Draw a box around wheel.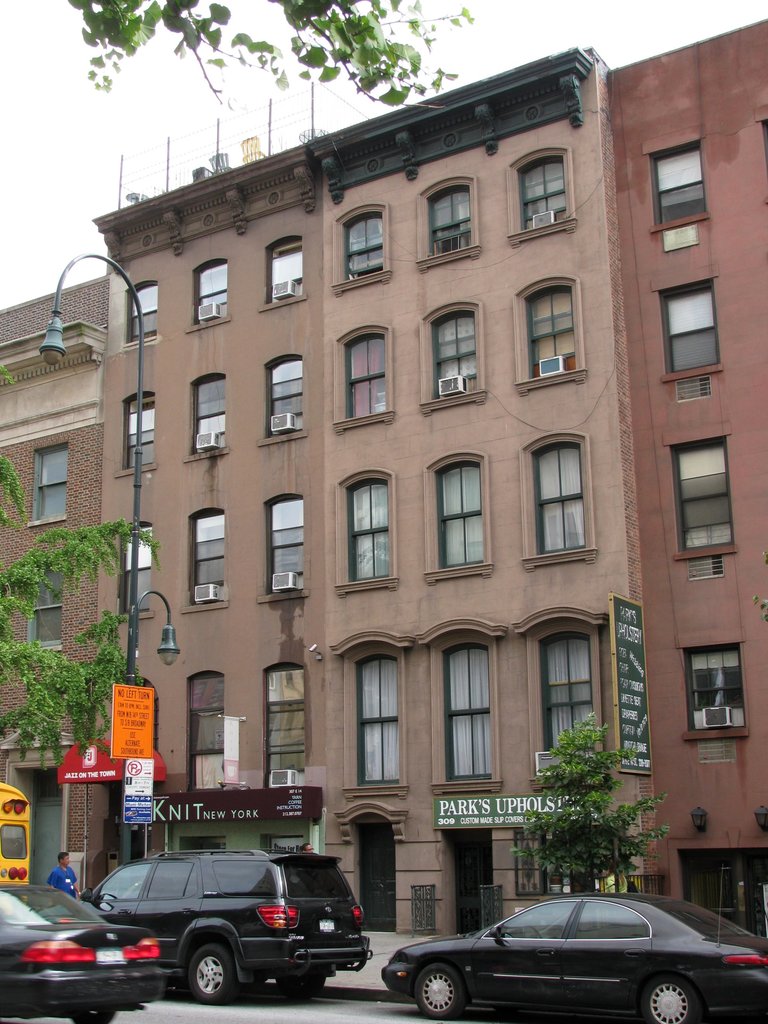
region(182, 945, 245, 1005).
